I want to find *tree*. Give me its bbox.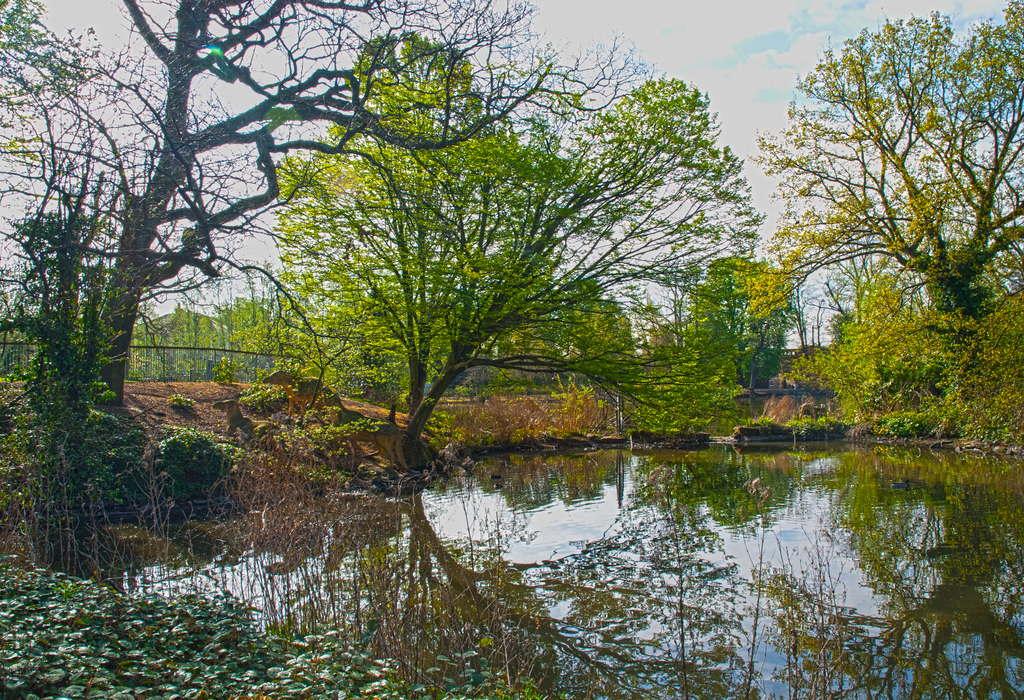
<box>0,0,101,353</box>.
